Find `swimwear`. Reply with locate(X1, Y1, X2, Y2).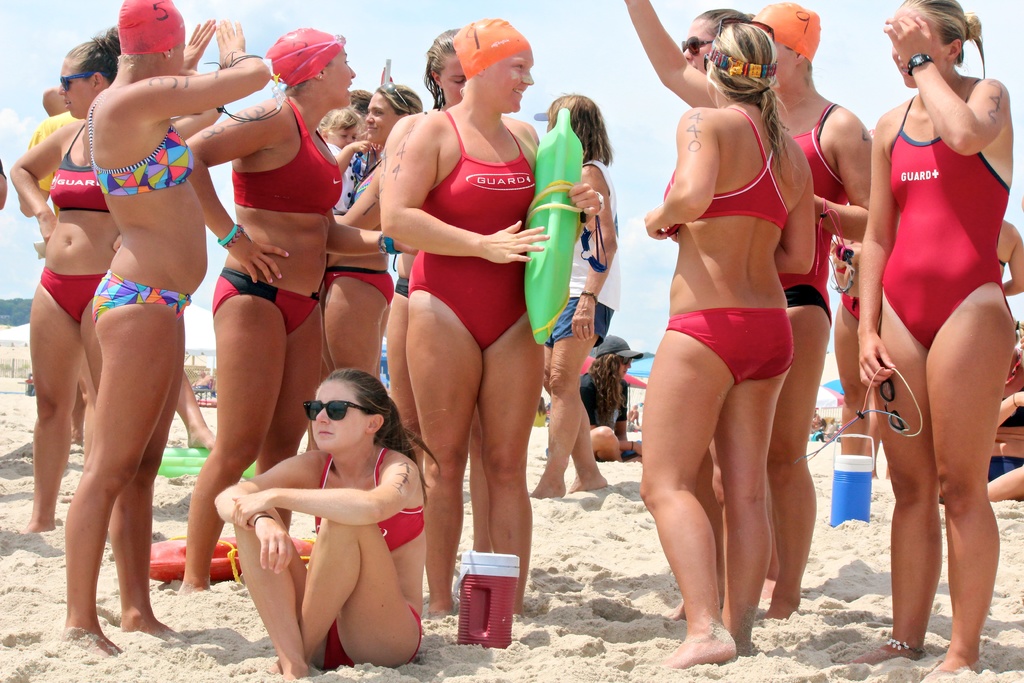
locate(38, 261, 107, 325).
